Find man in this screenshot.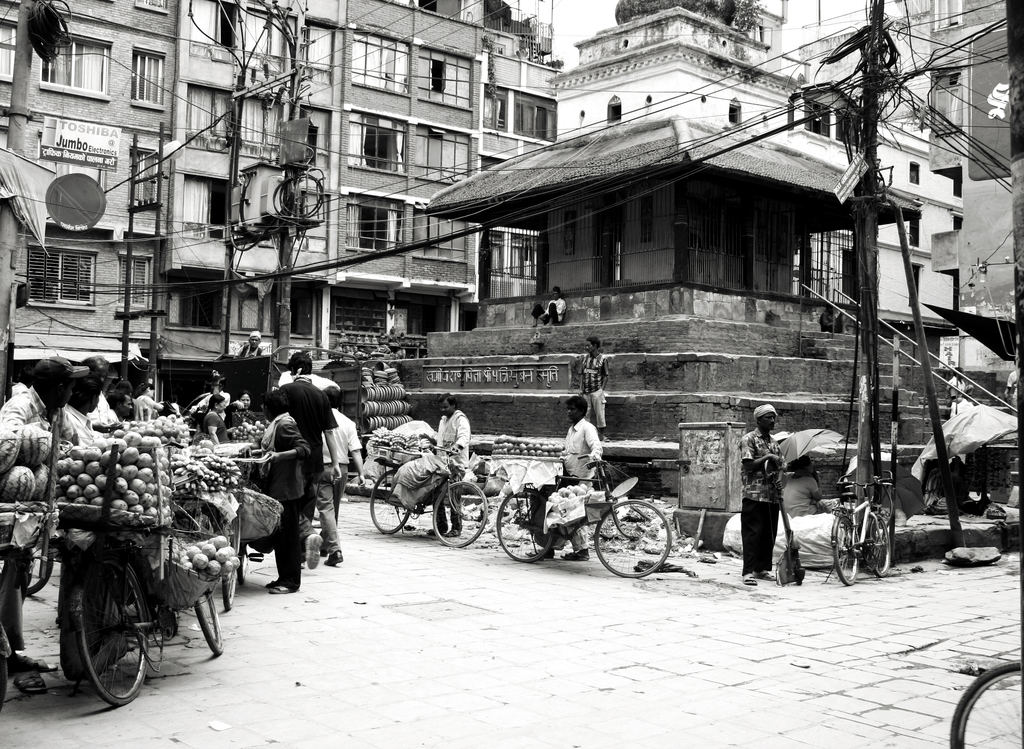
The bounding box for man is {"x1": 235, "y1": 366, "x2": 335, "y2": 611}.
